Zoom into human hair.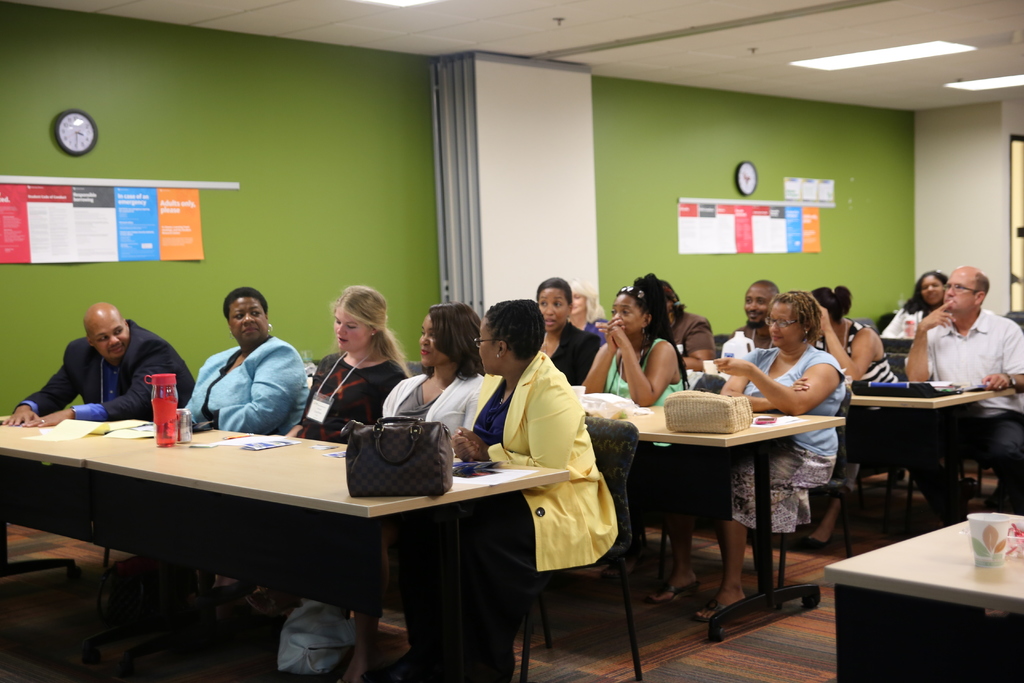
Zoom target: [614, 273, 689, 388].
